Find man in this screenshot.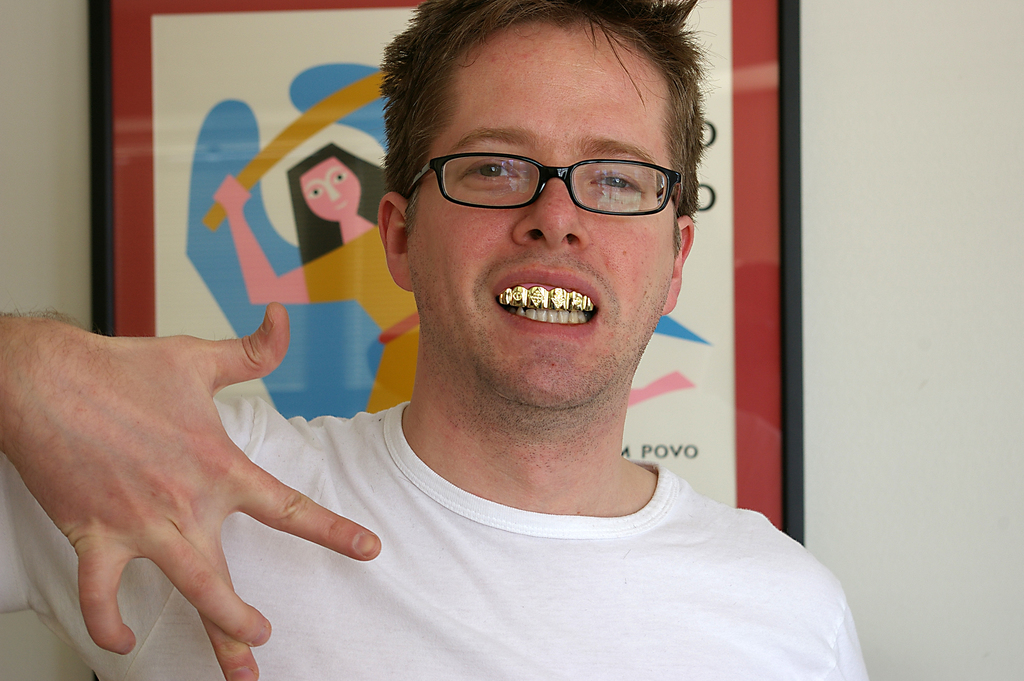
The bounding box for man is left=0, top=0, right=870, bottom=680.
